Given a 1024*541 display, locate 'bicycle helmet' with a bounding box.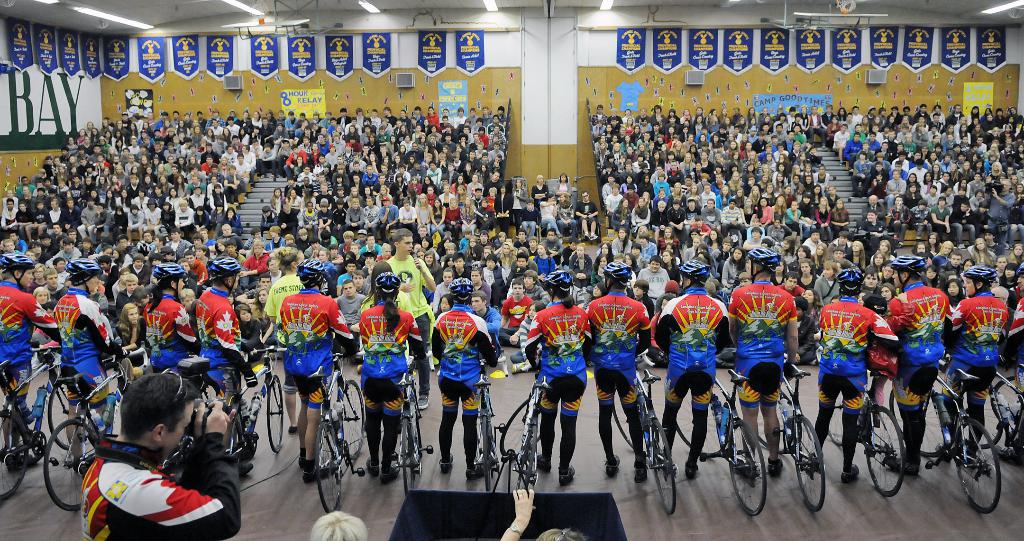
Located: {"left": 846, "top": 272, "right": 857, "bottom": 297}.
